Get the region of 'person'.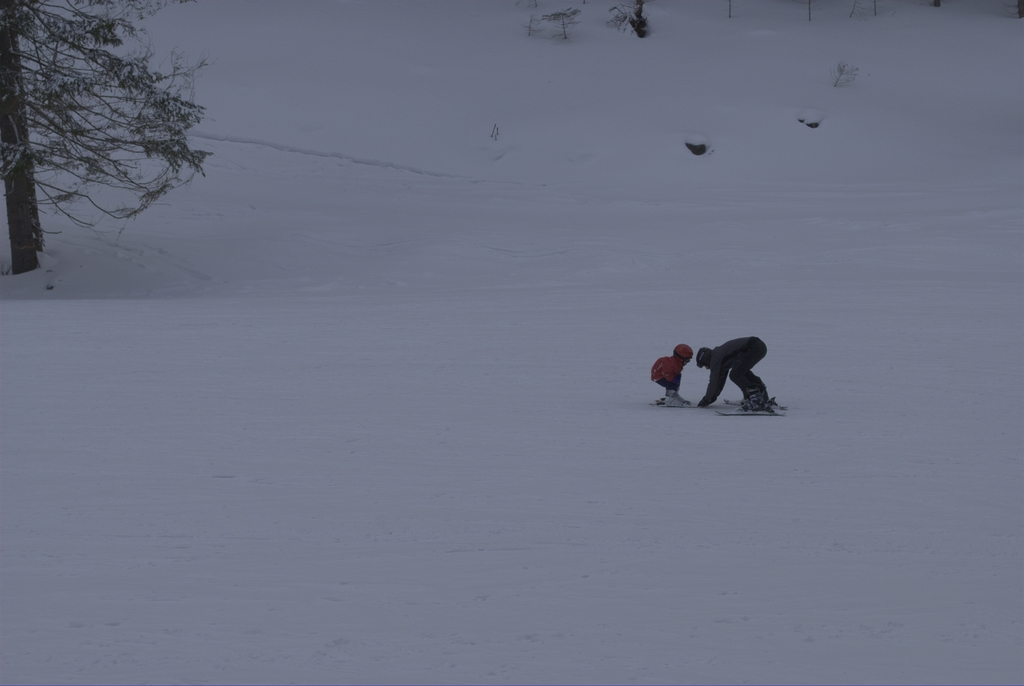
BBox(637, 337, 702, 399).
